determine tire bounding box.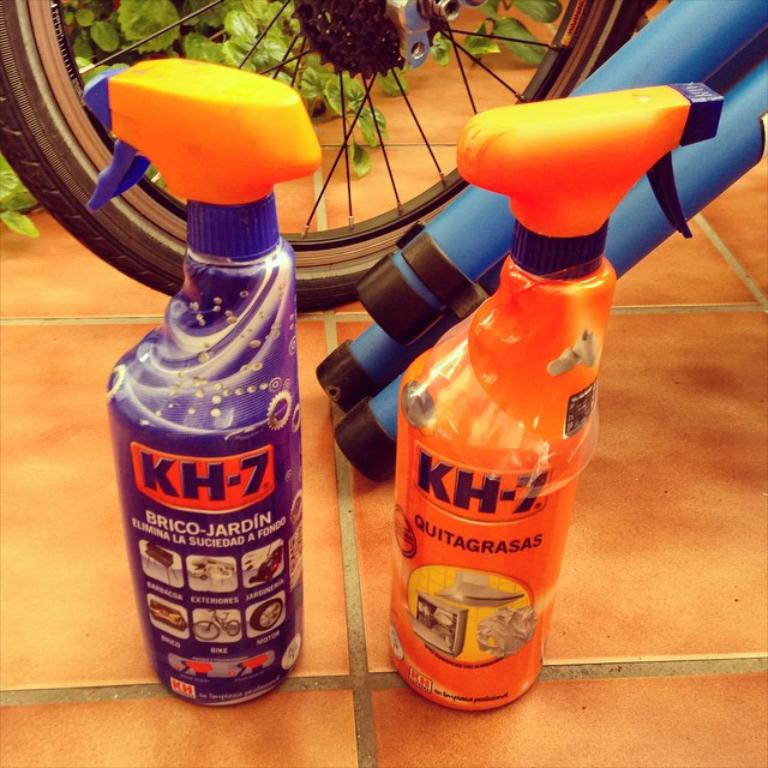
Determined: select_region(0, 0, 653, 316).
